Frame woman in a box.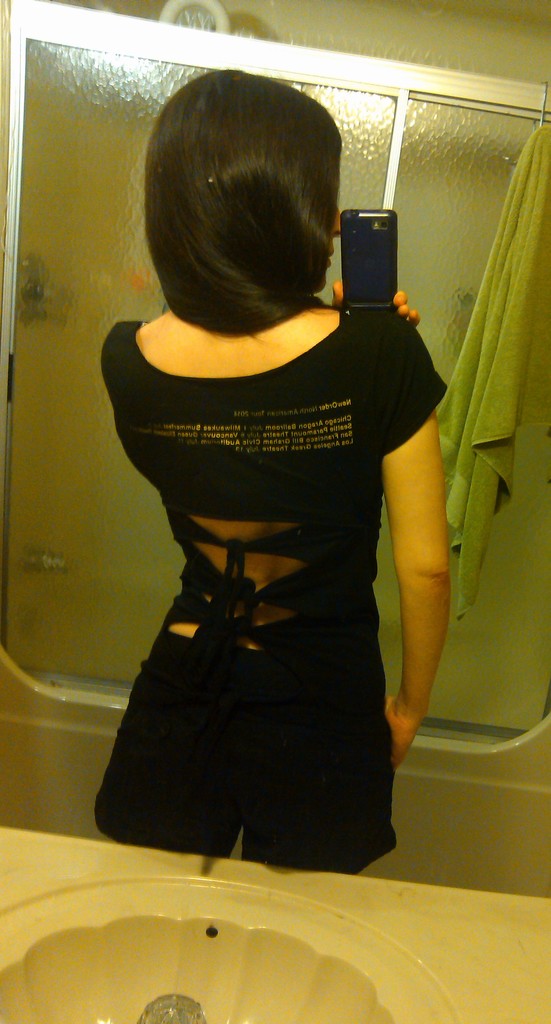
83:74:463:862.
